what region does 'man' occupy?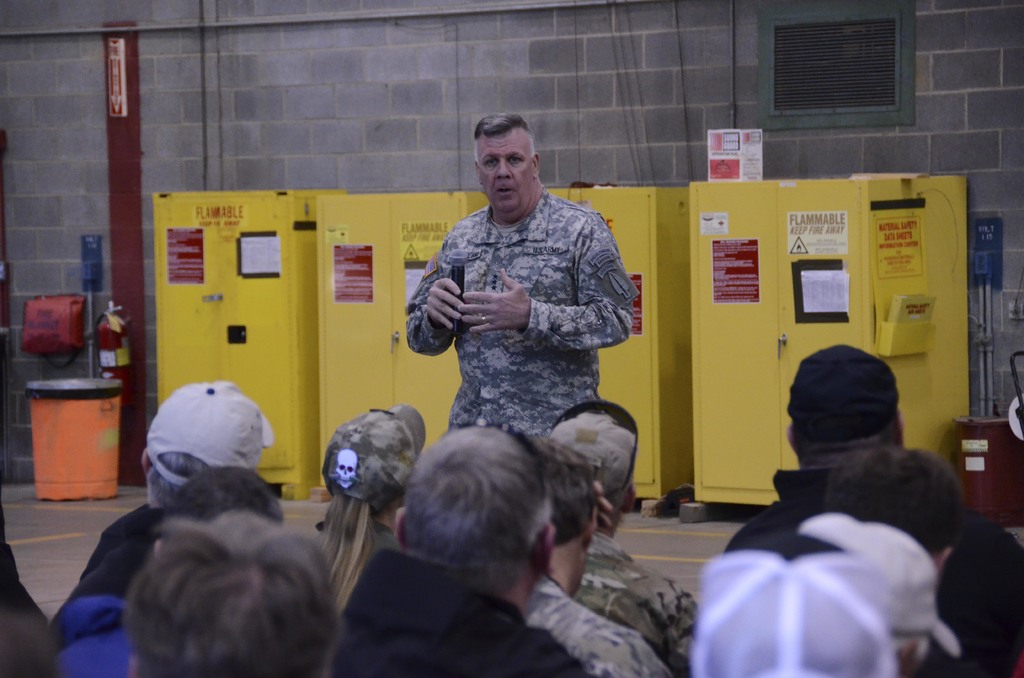
bbox=[330, 427, 598, 677].
